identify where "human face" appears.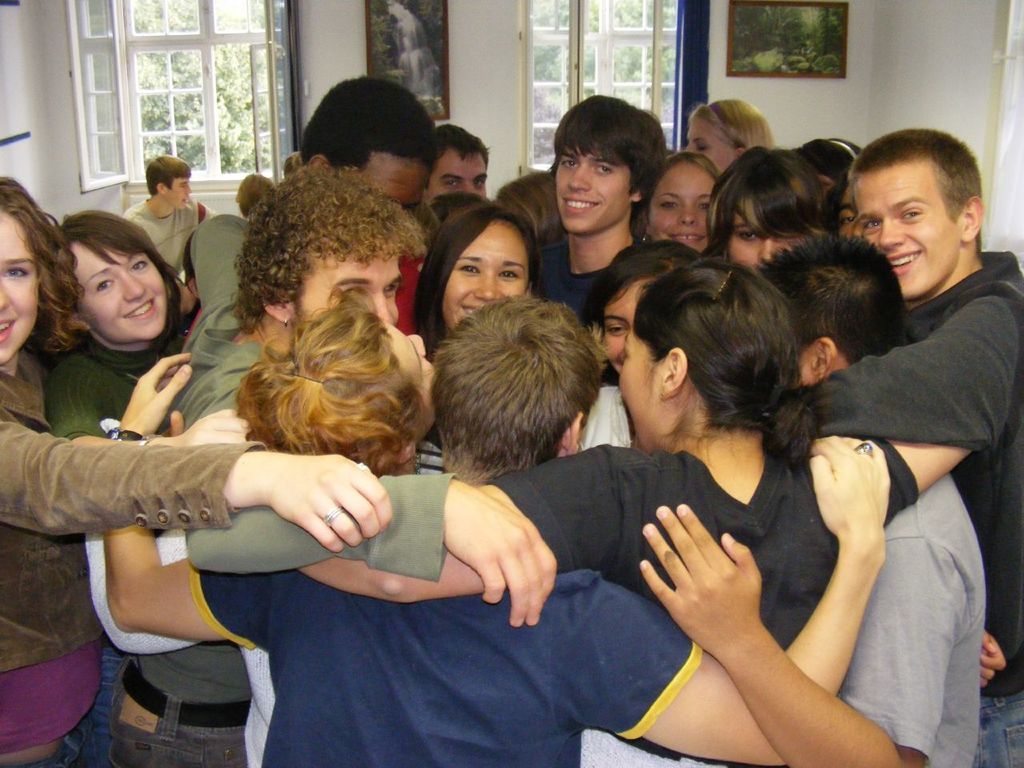
Appears at bbox=[352, 160, 427, 214].
